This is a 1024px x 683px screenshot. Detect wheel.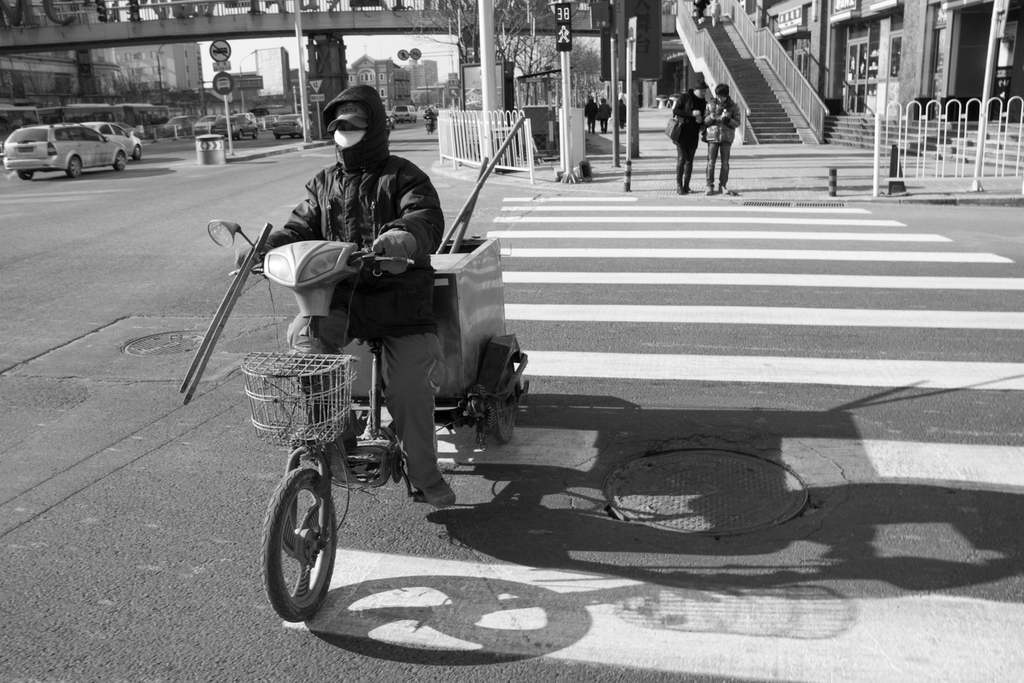
BBox(275, 131, 282, 140).
